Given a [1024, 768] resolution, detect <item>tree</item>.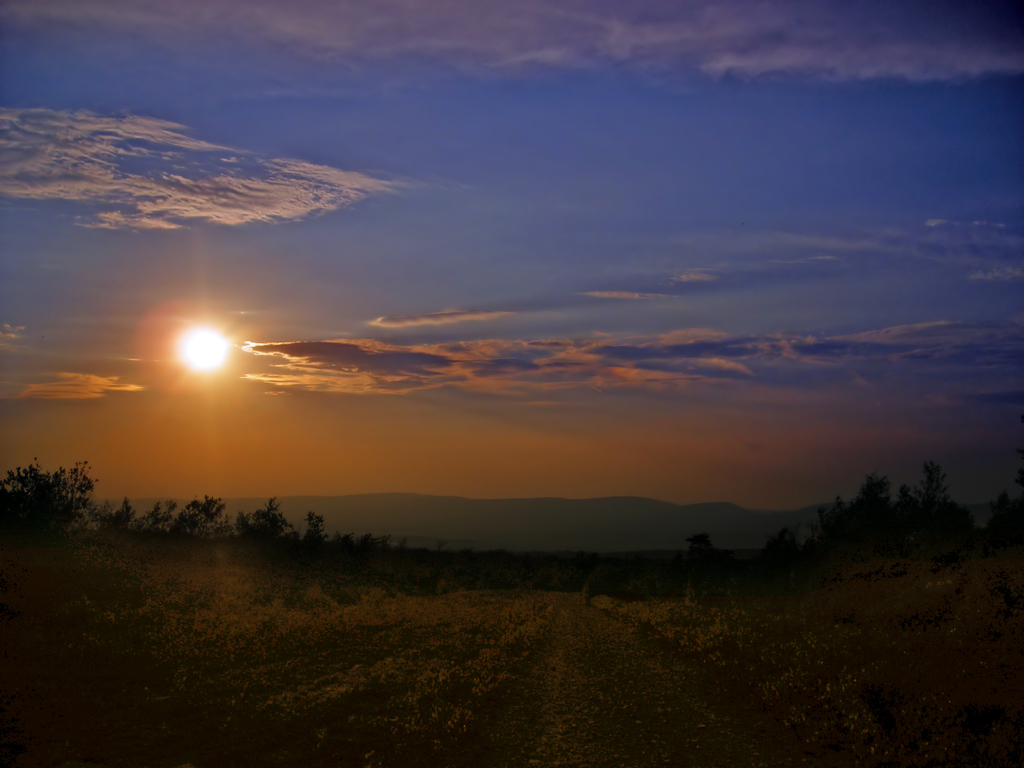
[left=157, top=507, right=174, bottom=528].
